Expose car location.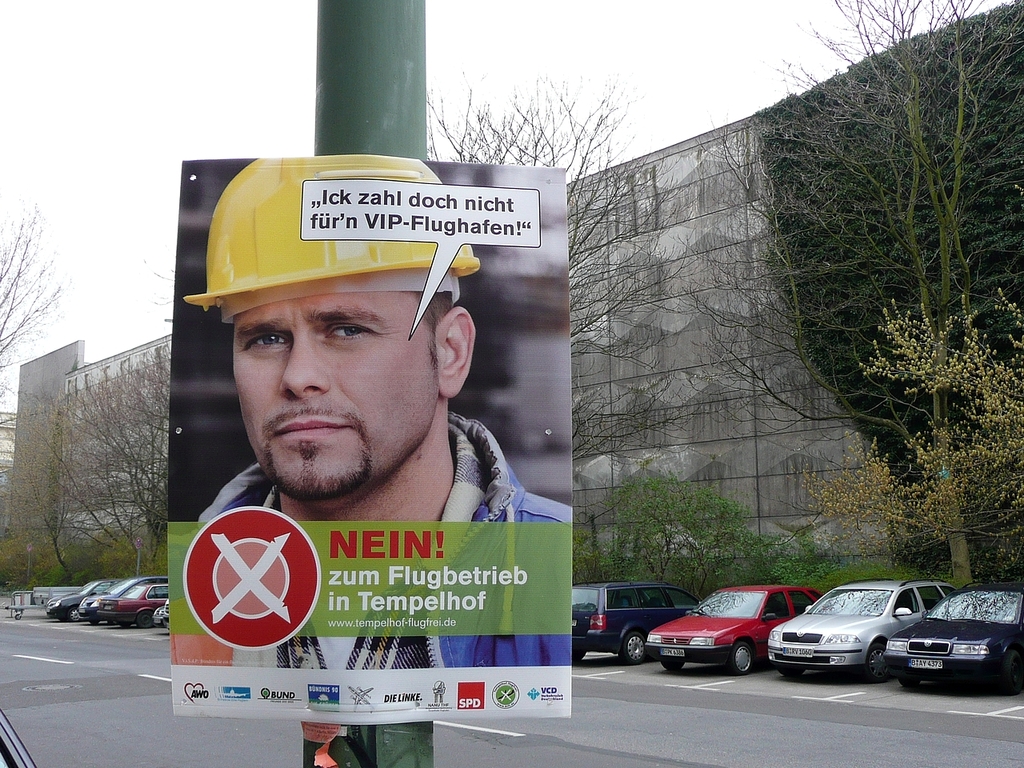
Exposed at 94,576,174,626.
